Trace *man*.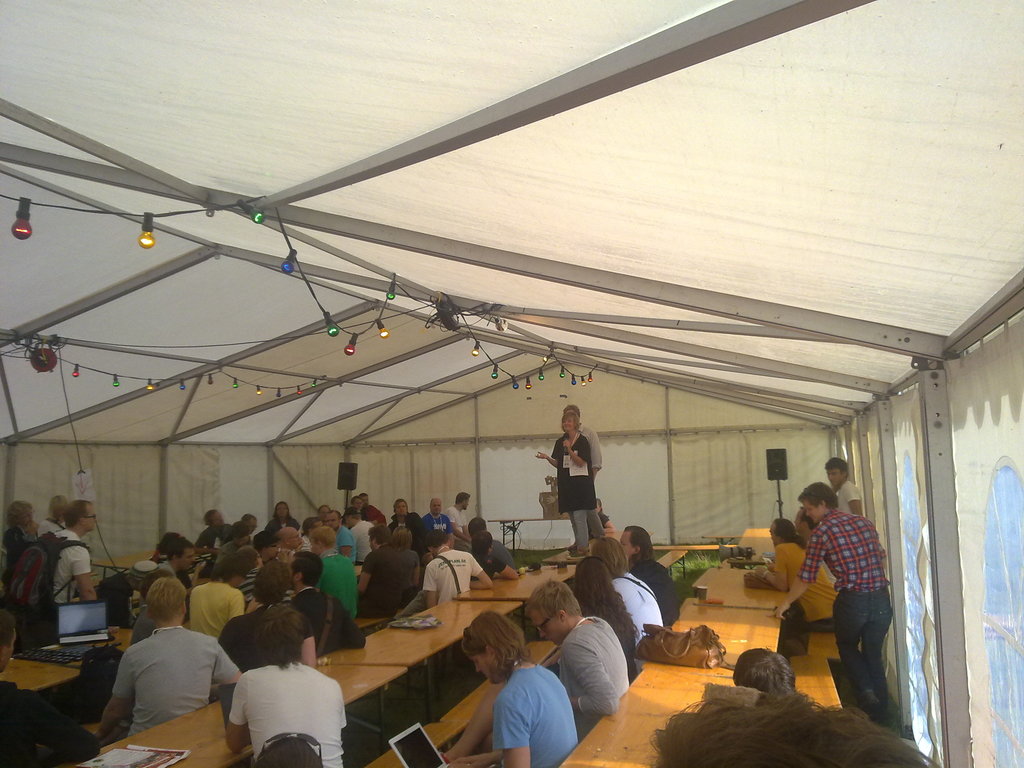
Traced to crop(781, 479, 891, 730).
